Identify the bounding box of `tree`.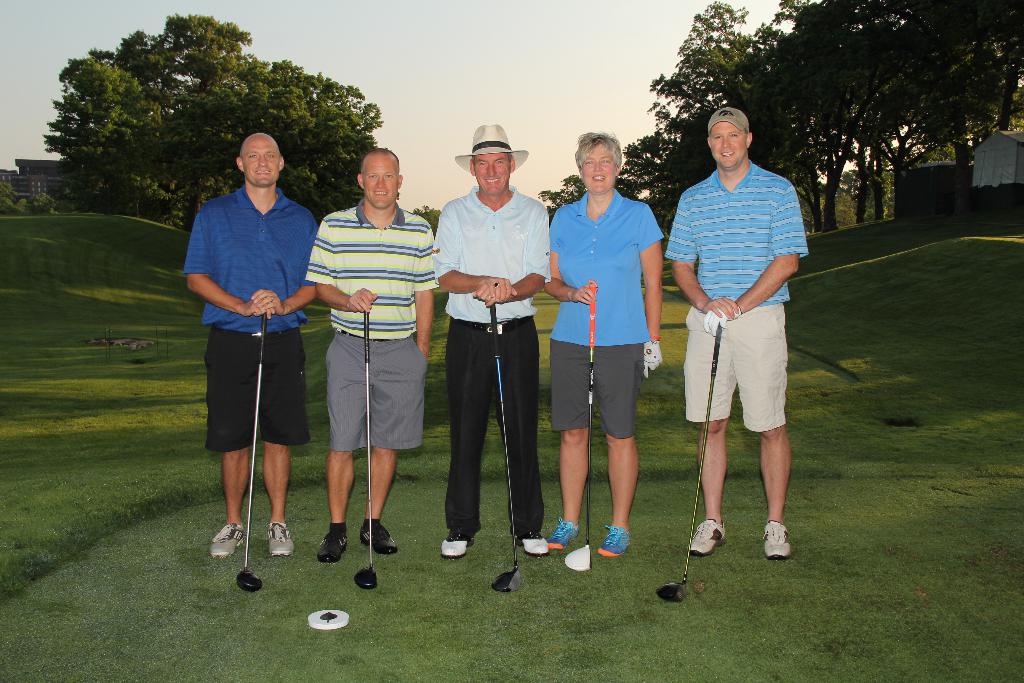
x1=409 y1=201 x2=444 y2=238.
